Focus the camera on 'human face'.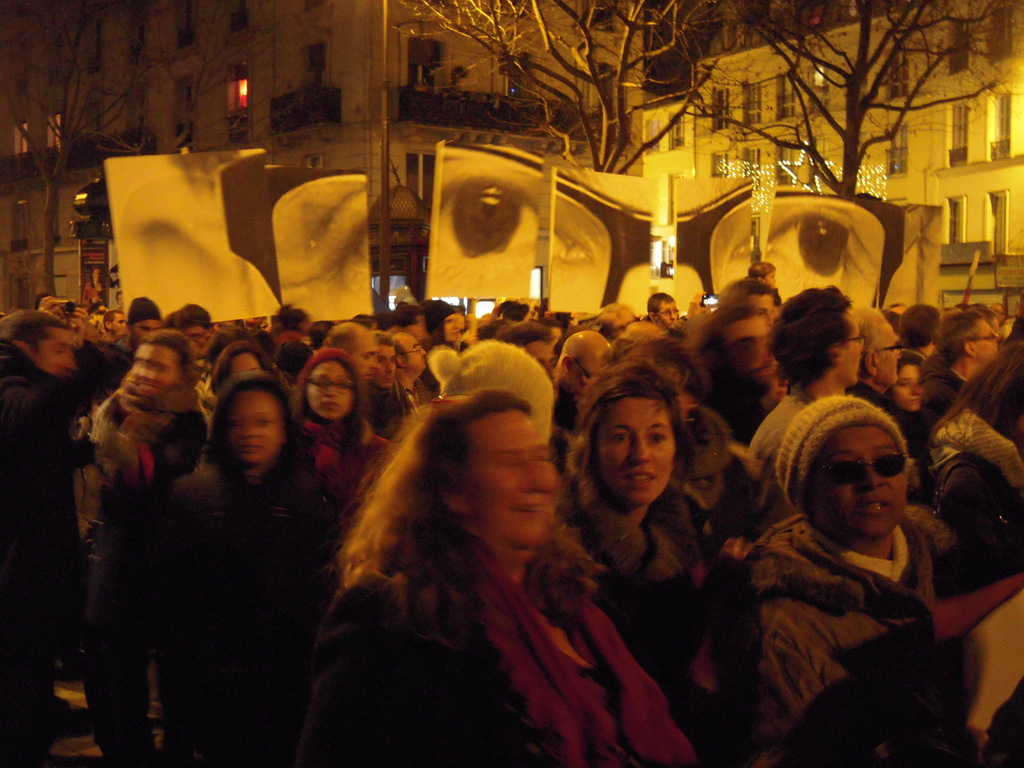
Focus region: [x1=661, y1=299, x2=678, y2=331].
